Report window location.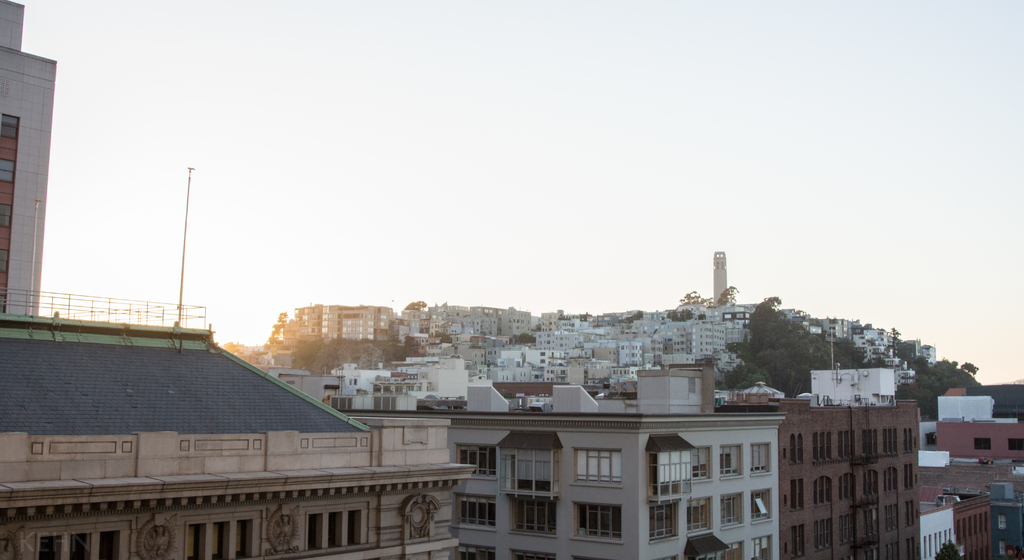
Report: 815:520:833:553.
